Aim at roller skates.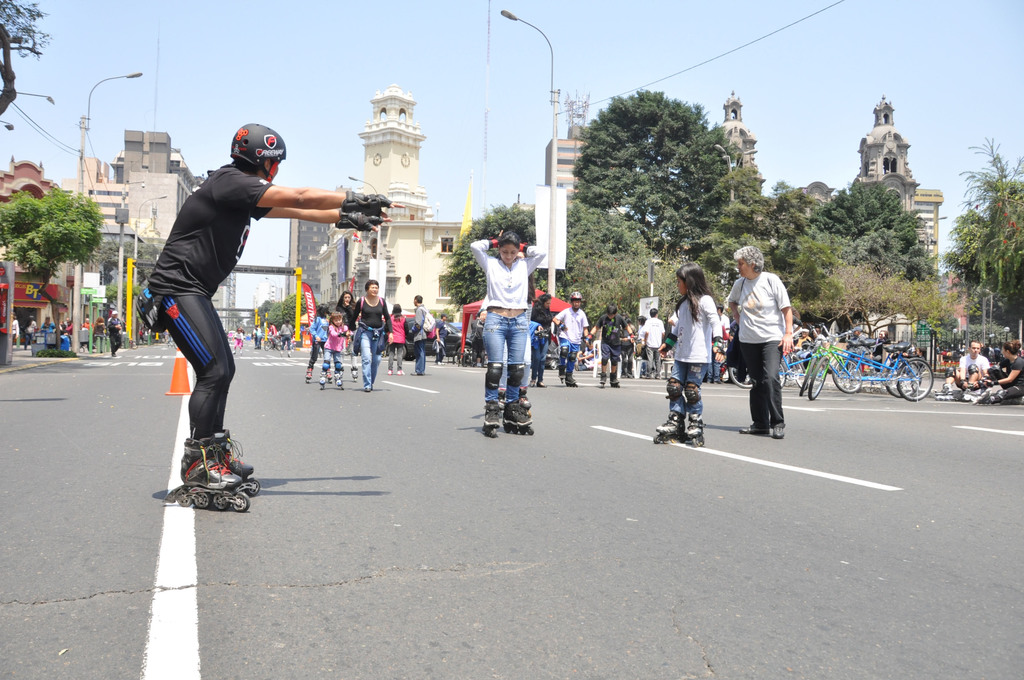
Aimed at <box>330,368,345,392</box>.
